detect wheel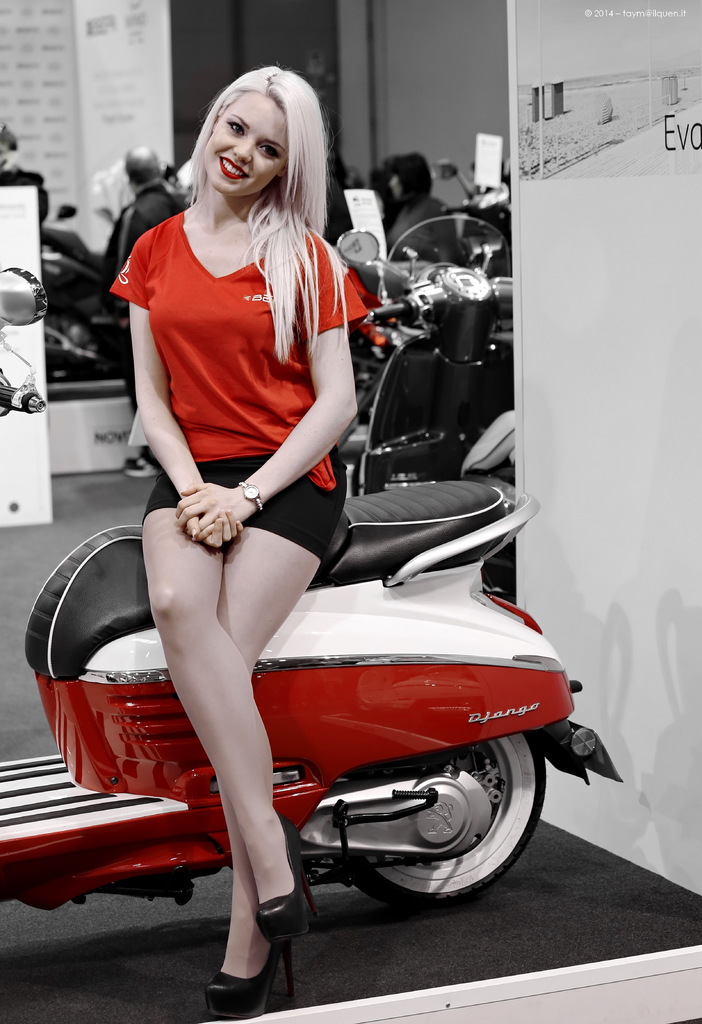
<region>310, 761, 526, 889</region>
